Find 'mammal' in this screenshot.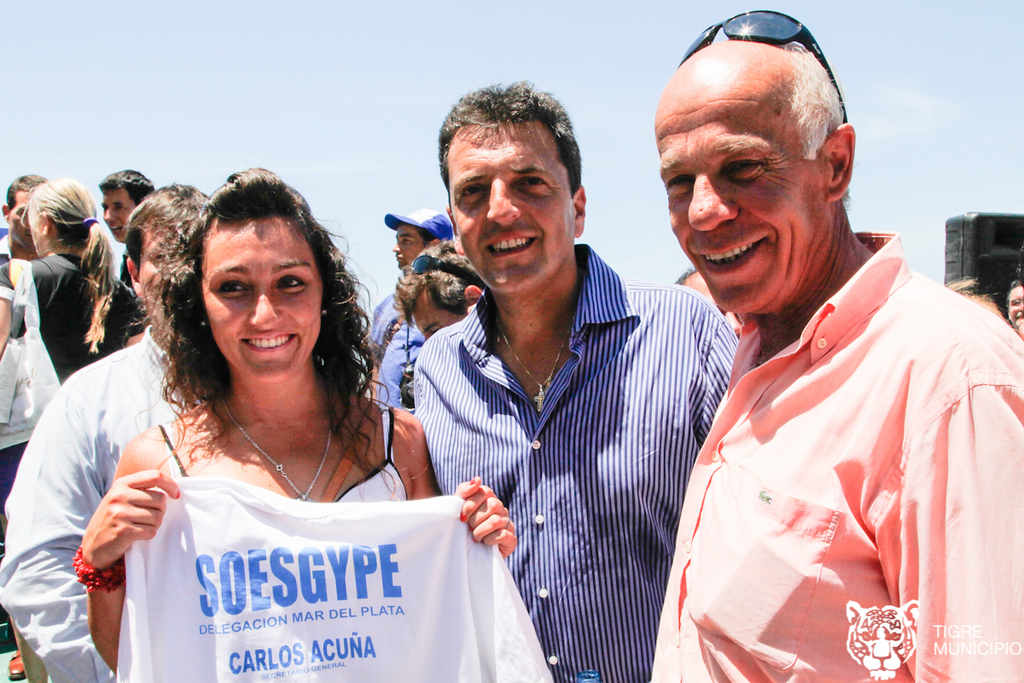
The bounding box for 'mammal' is 0:172:49:258.
